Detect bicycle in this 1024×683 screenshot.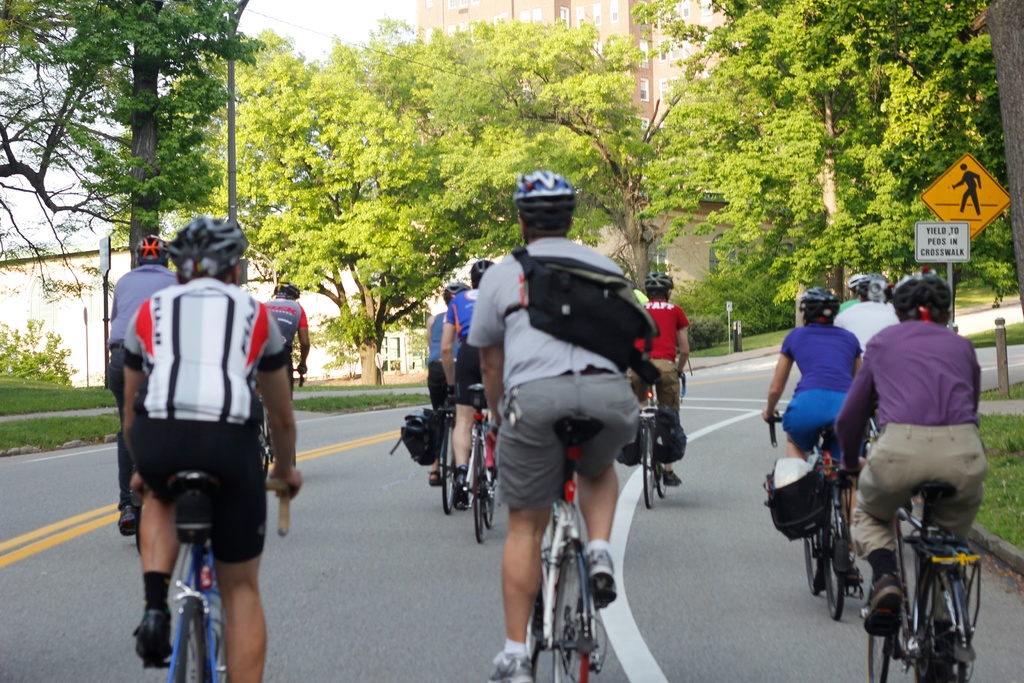
Detection: detection(625, 372, 668, 514).
